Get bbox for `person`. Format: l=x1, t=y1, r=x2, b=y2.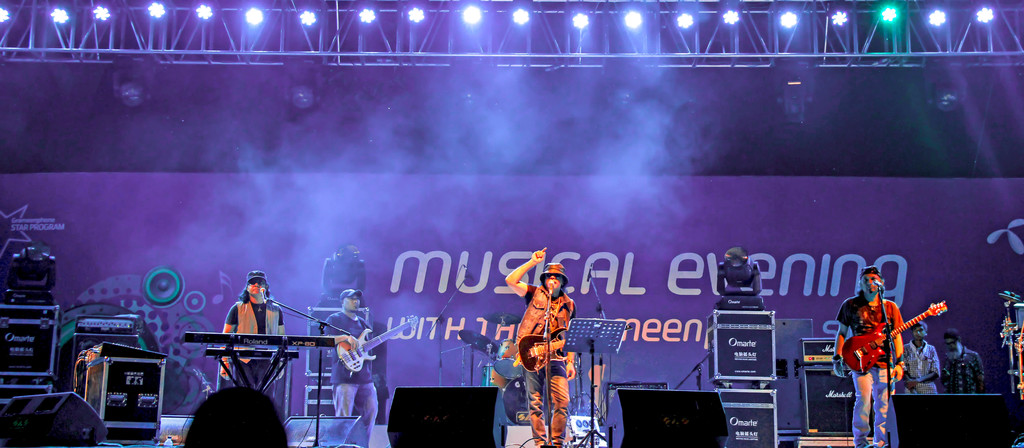
l=188, t=381, r=285, b=447.
